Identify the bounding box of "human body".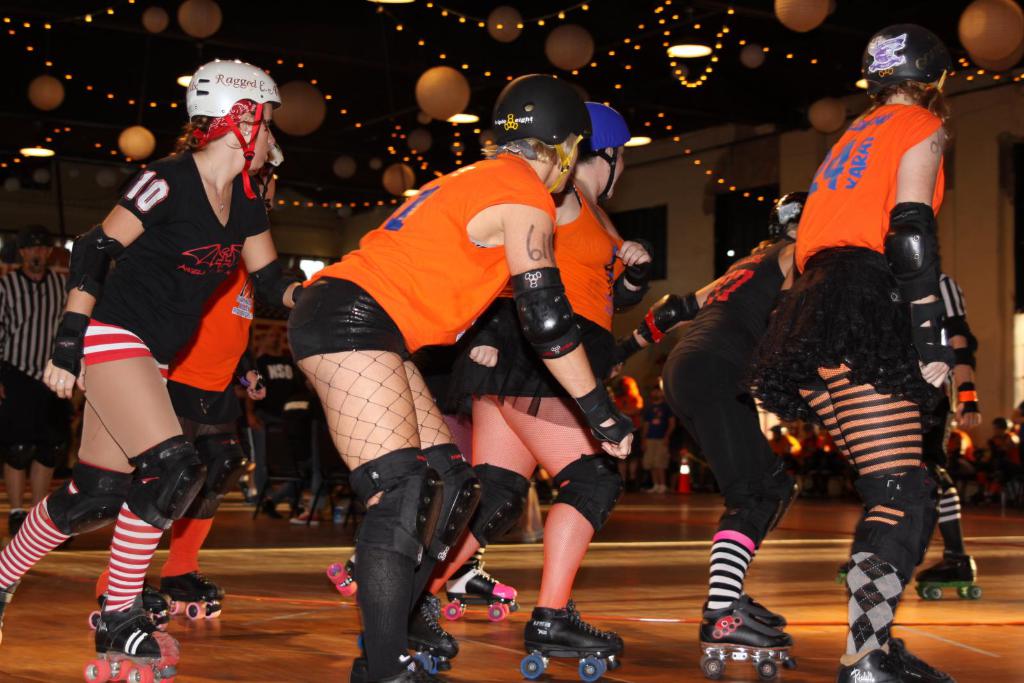
l=0, t=263, r=82, b=512.
